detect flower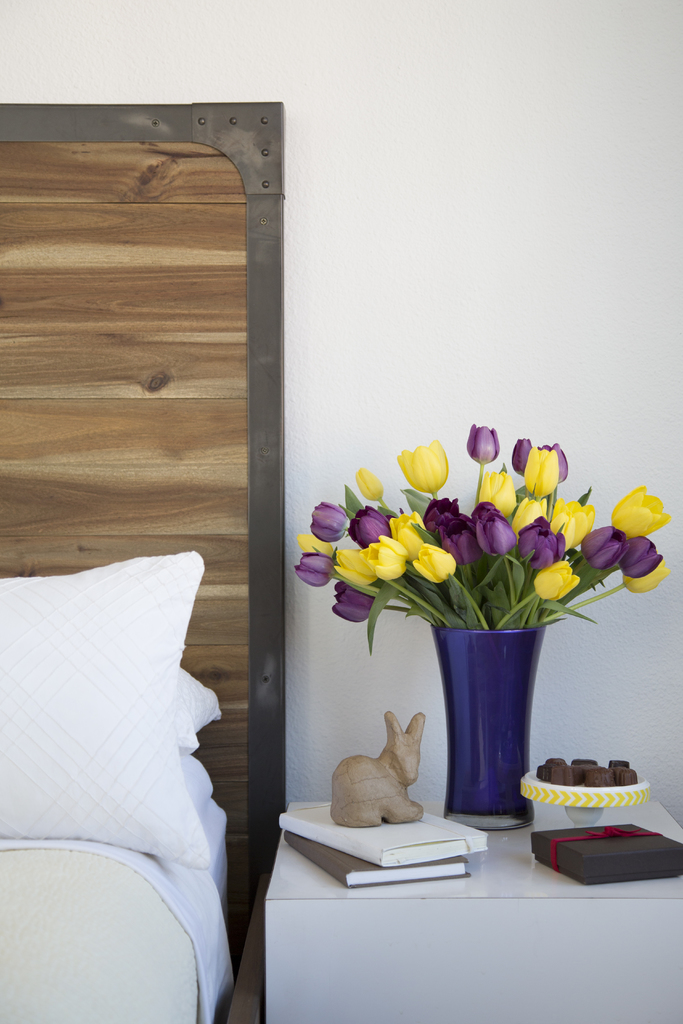
308:499:347:545
